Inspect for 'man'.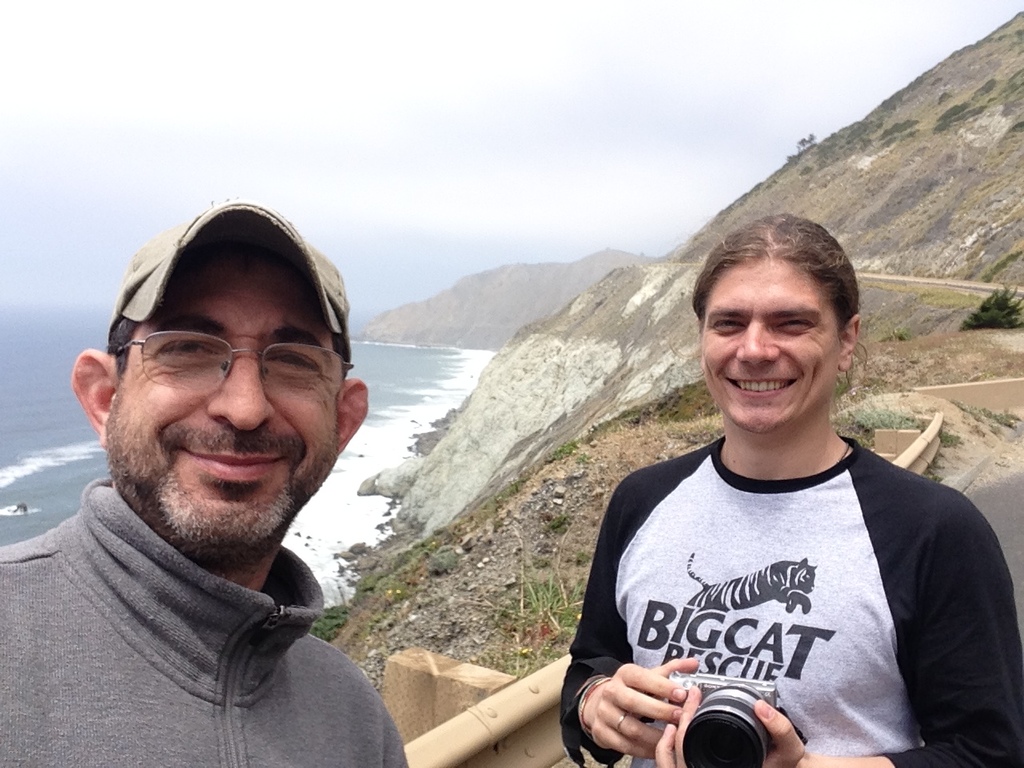
Inspection: crop(558, 226, 1021, 767).
